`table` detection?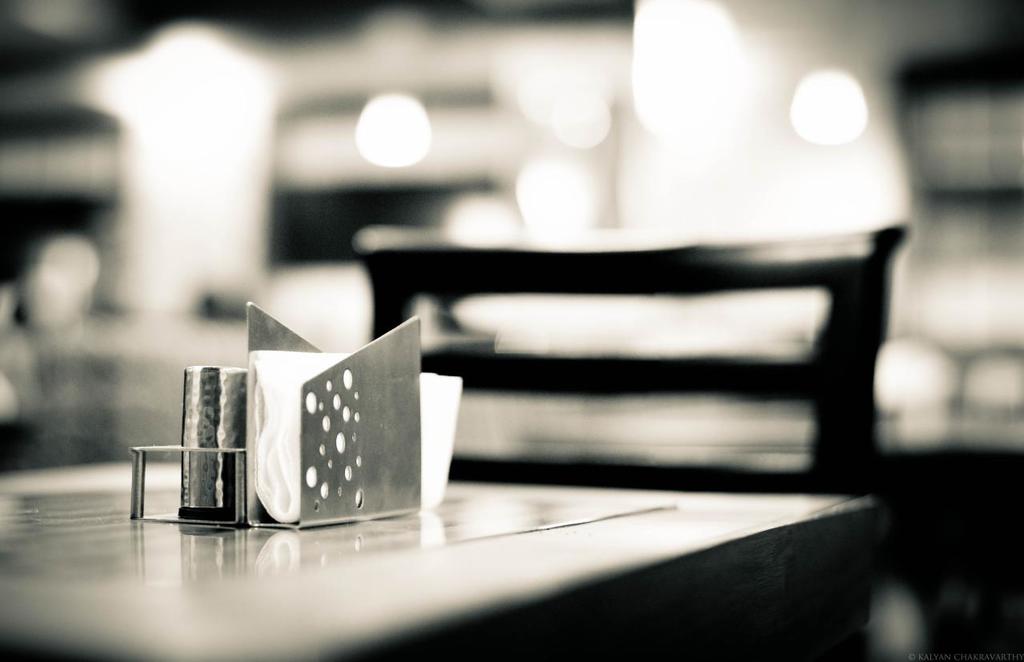
77 446 901 650
